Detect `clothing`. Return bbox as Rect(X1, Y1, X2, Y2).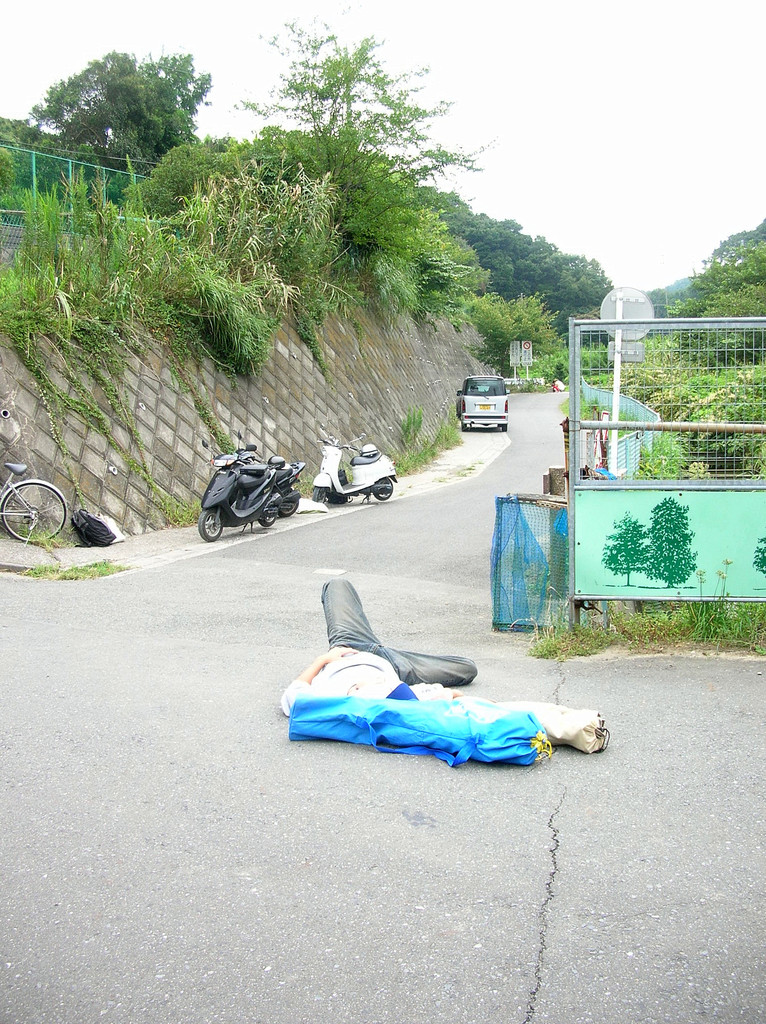
Rect(552, 379, 564, 392).
